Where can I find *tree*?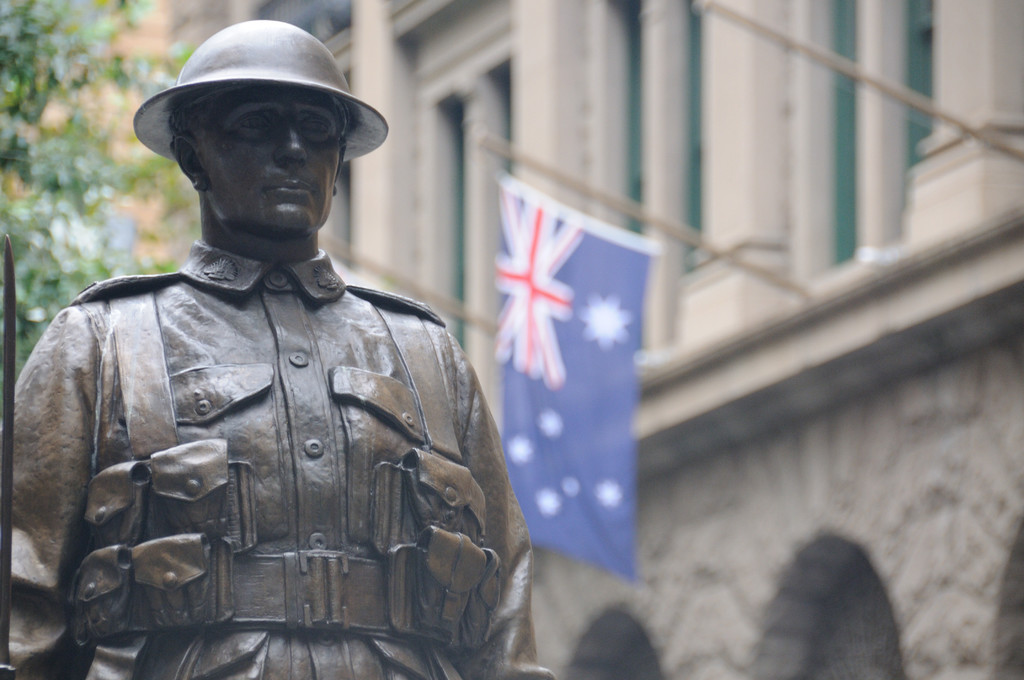
You can find it at x1=0 y1=0 x2=200 y2=366.
